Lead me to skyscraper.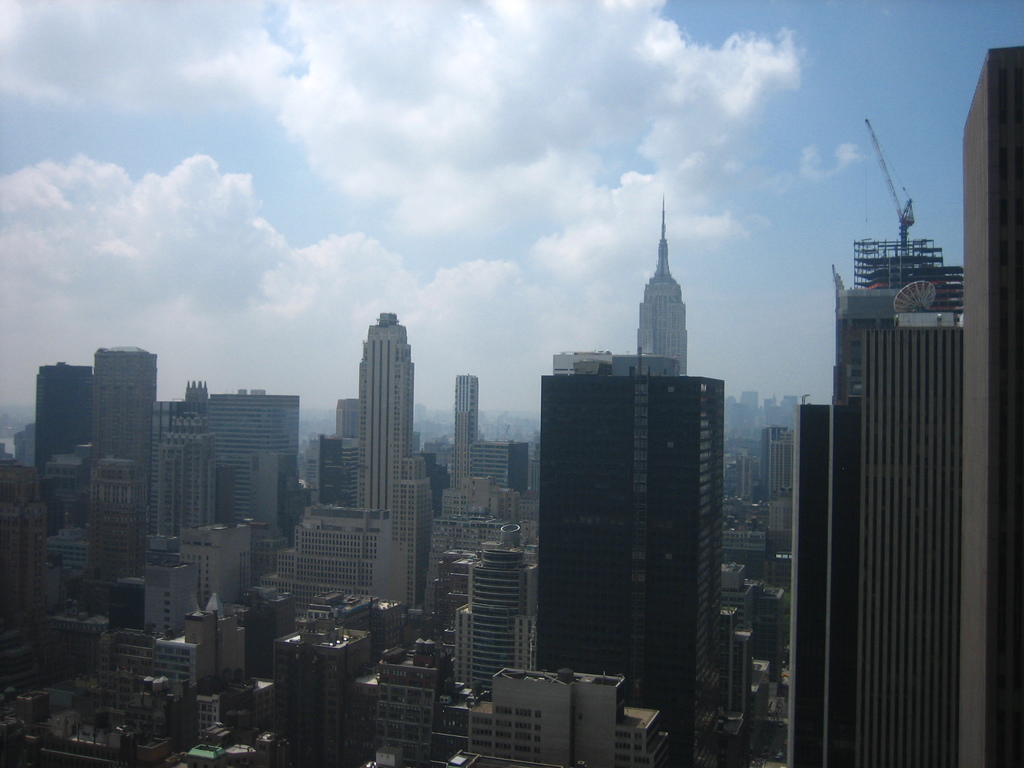
Lead to region(639, 196, 688, 374).
